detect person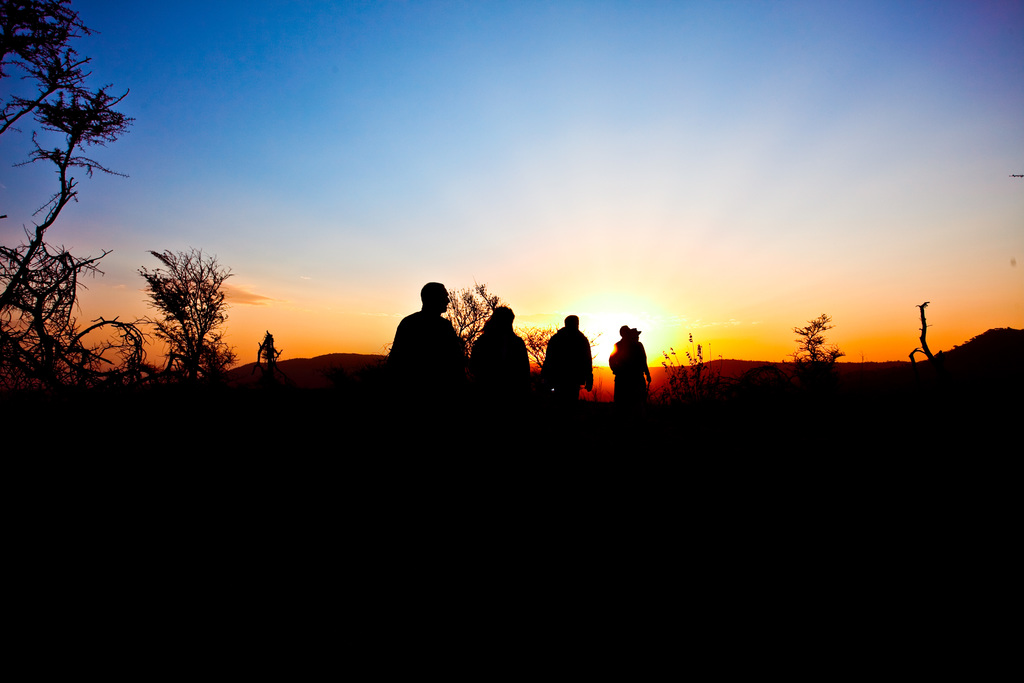
crop(383, 285, 464, 366)
